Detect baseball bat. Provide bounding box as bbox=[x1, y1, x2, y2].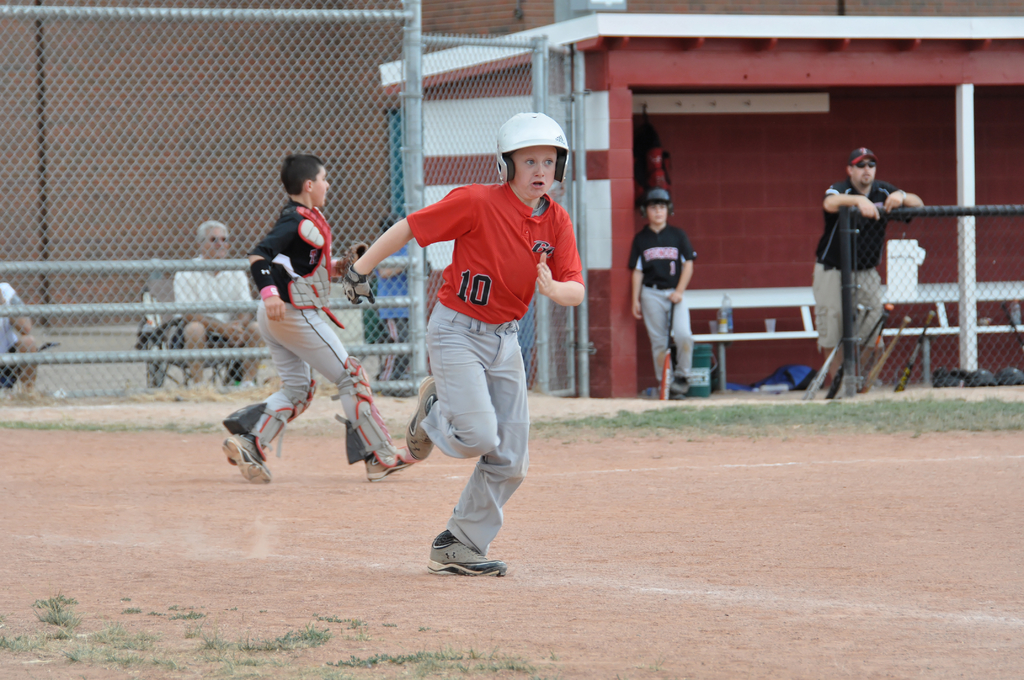
bbox=[863, 316, 911, 386].
